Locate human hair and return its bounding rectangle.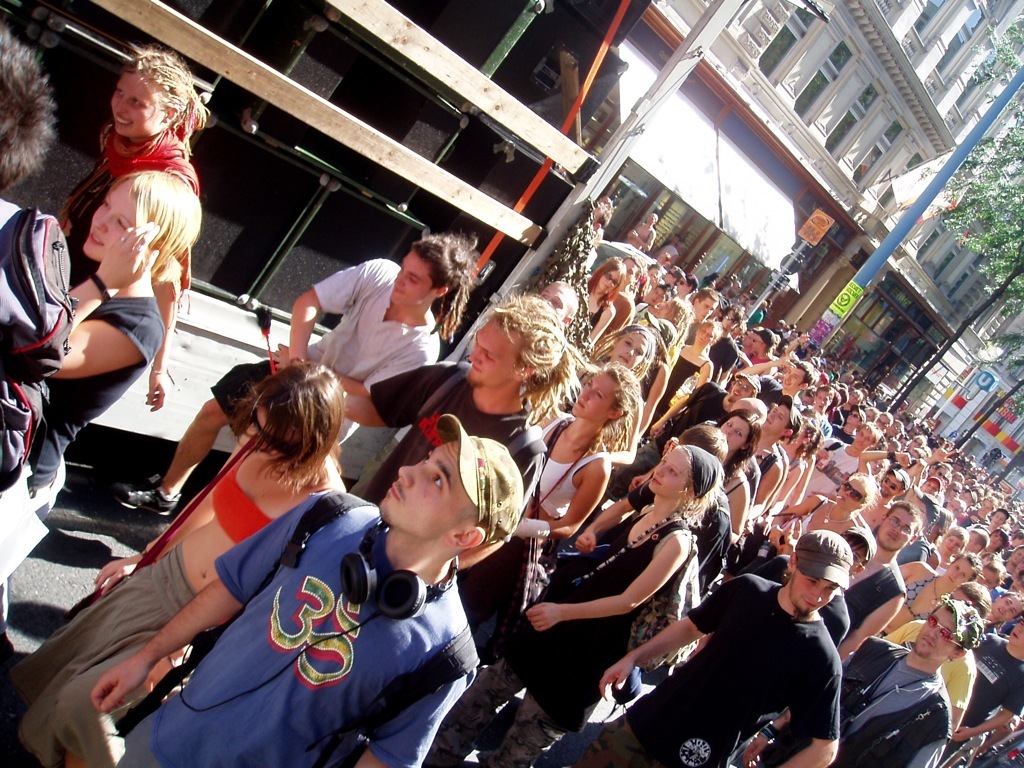
bbox=(125, 45, 210, 132).
